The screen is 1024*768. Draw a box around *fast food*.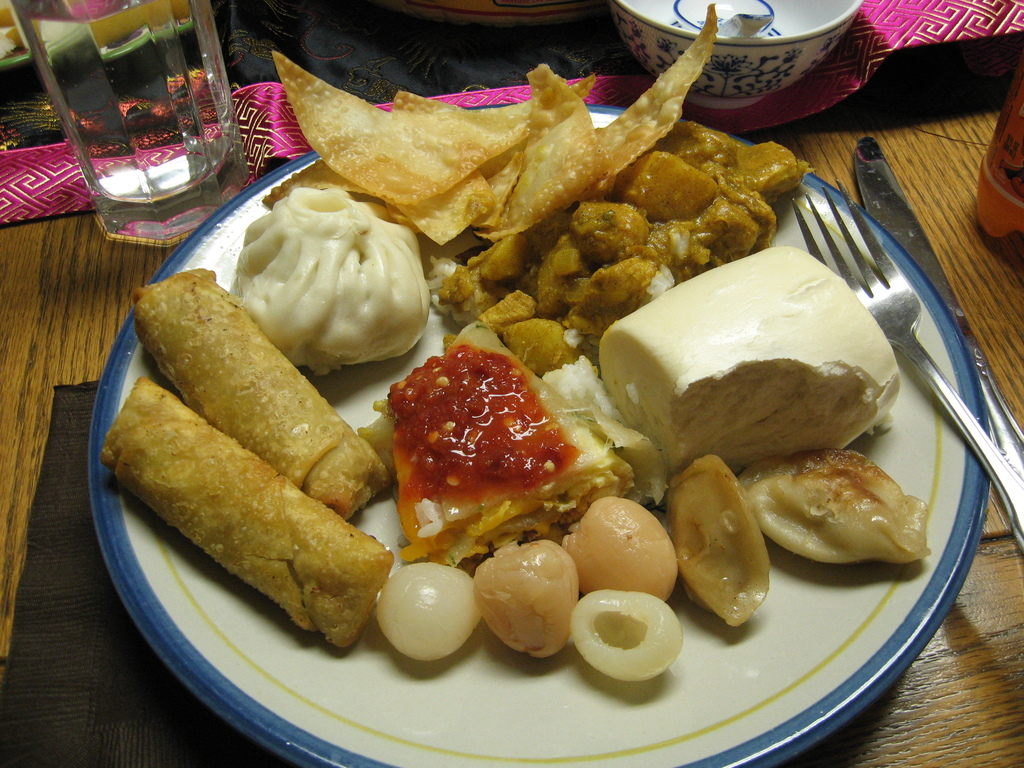
503 530 585 666.
